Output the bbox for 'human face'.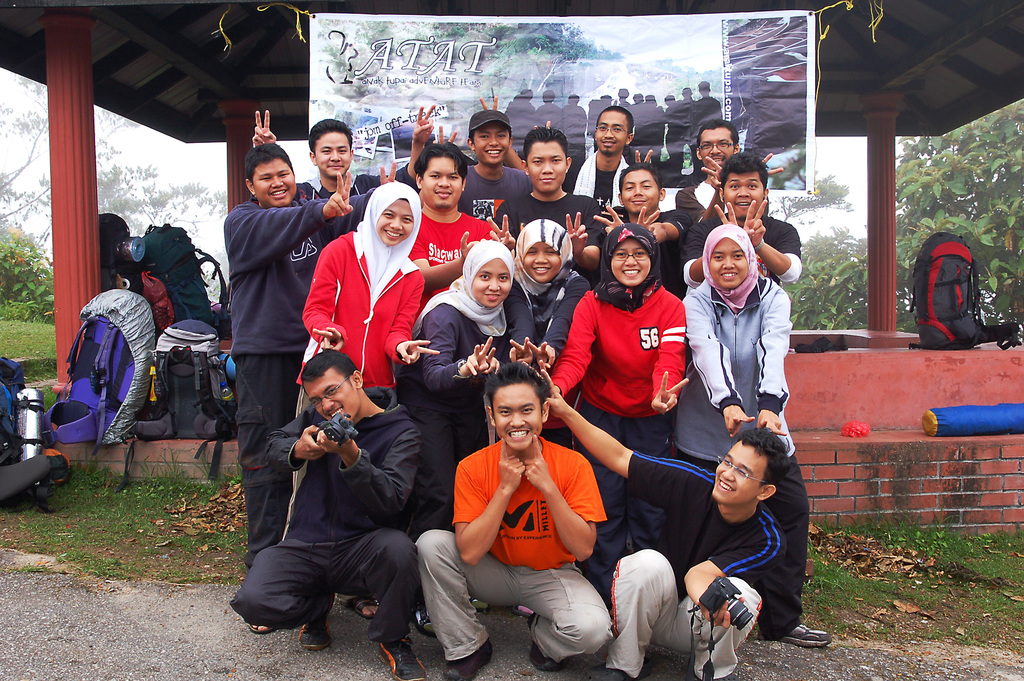
612 239 649 286.
